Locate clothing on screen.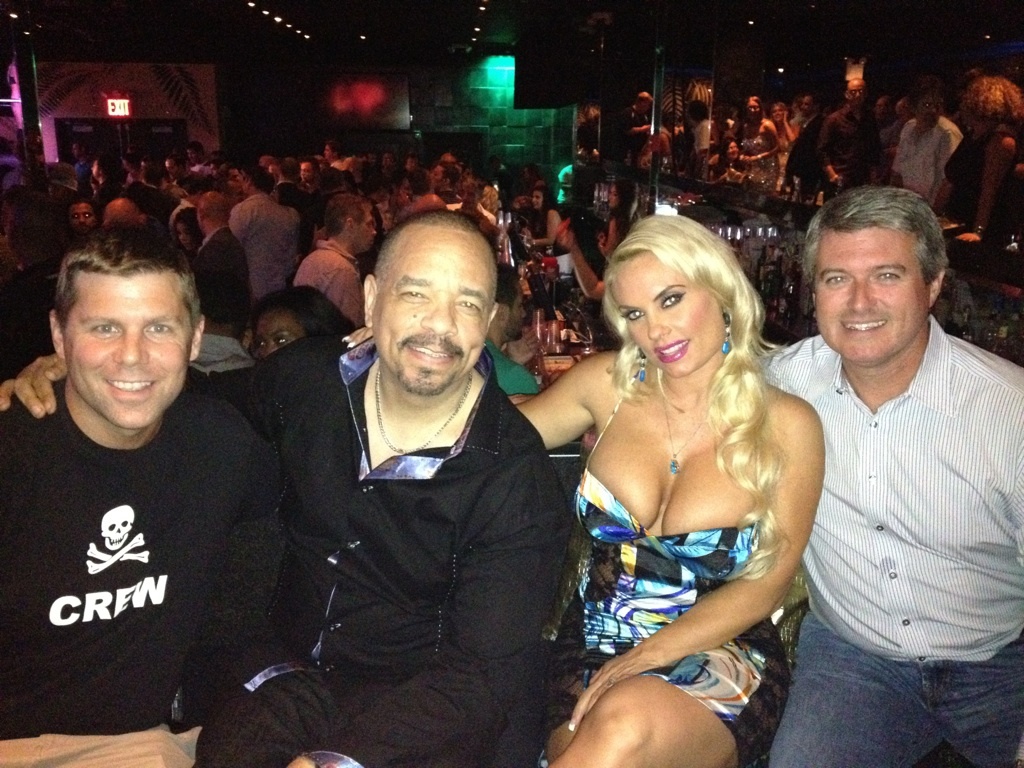
On screen at 938 129 1004 243.
